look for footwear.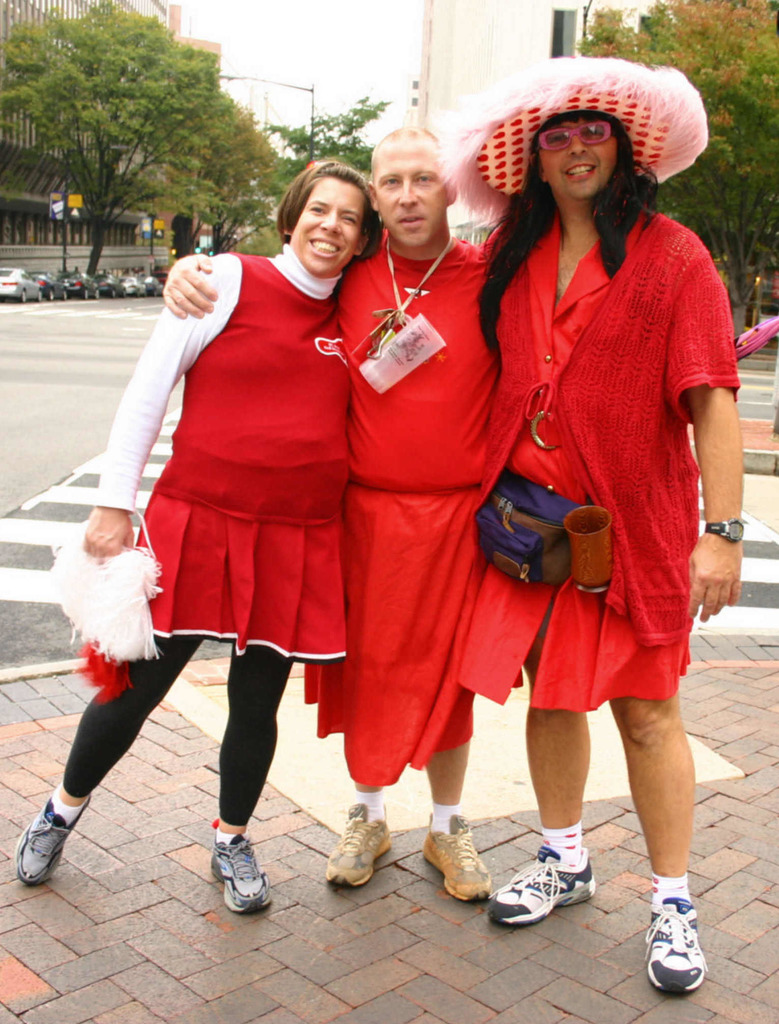
Found: <bbox>650, 903, 727, 1001</bbox>.
